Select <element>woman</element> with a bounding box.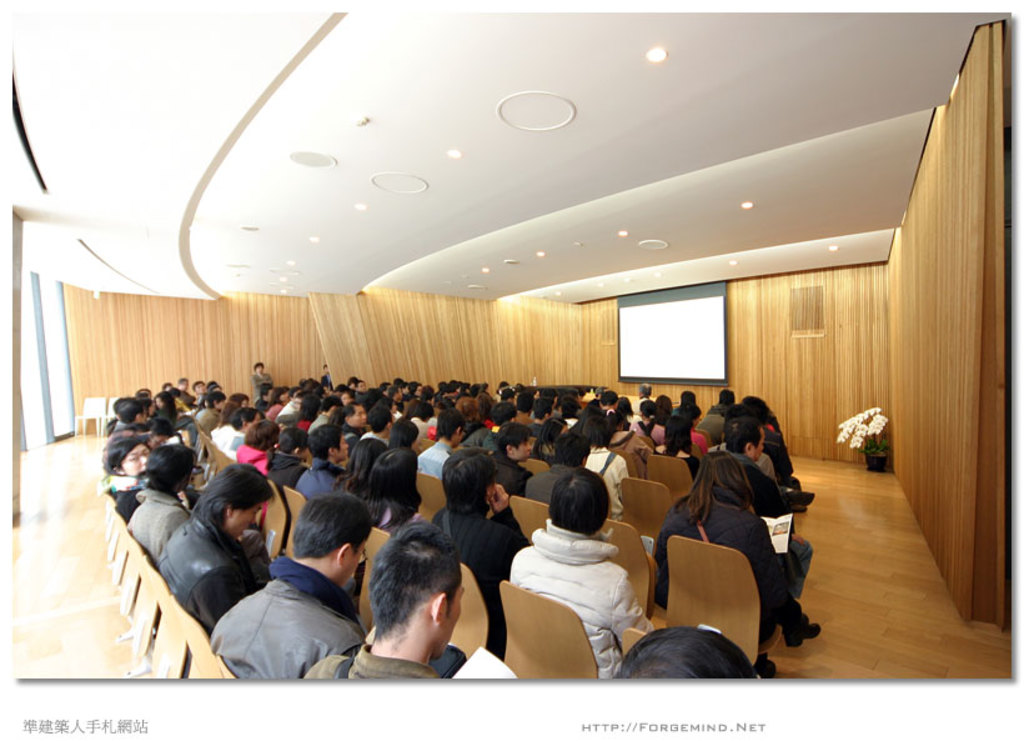
(x1=241, y1=424, x2=278, y2=475).
